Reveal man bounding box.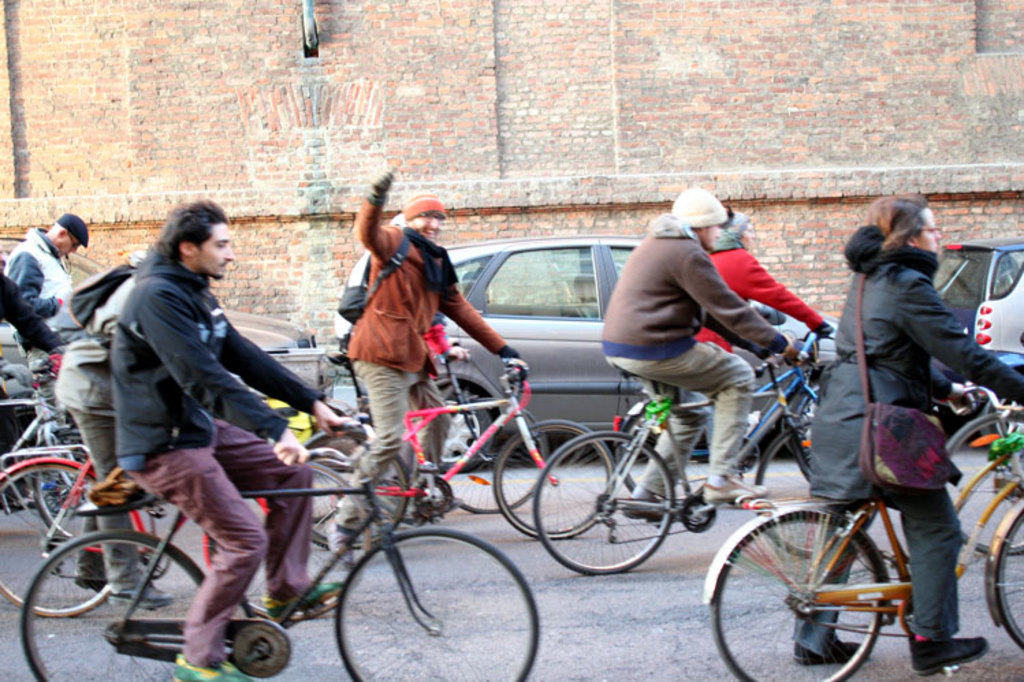
Revealed: l=115, t=200, r=342, b=677.
